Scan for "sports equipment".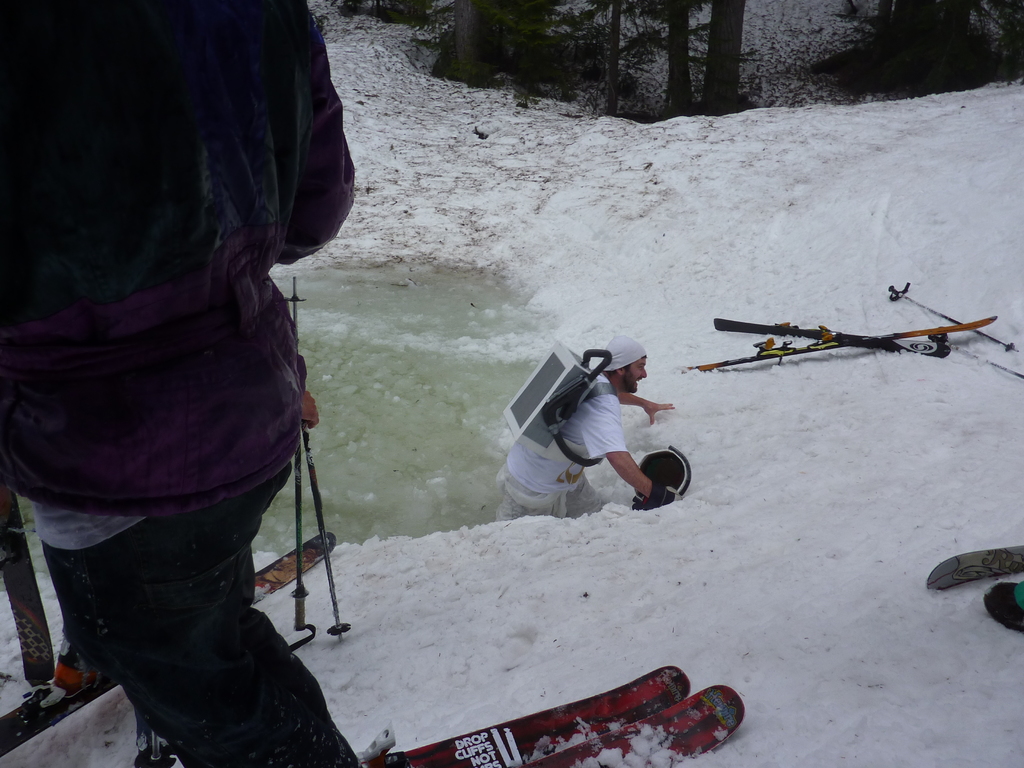
Scan result: Rect(684, 311, 998, 373).
